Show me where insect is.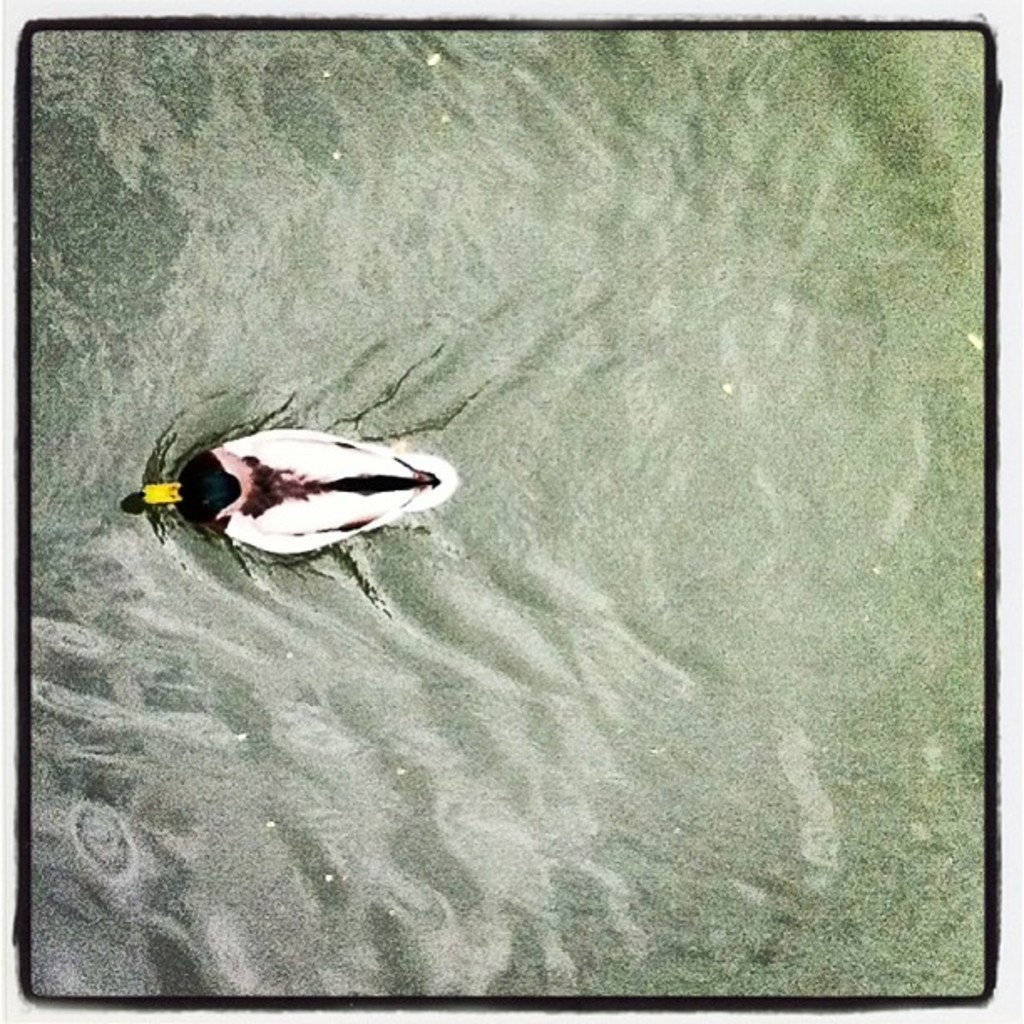
insect is at l=117, t=425, r=472, b=562.
